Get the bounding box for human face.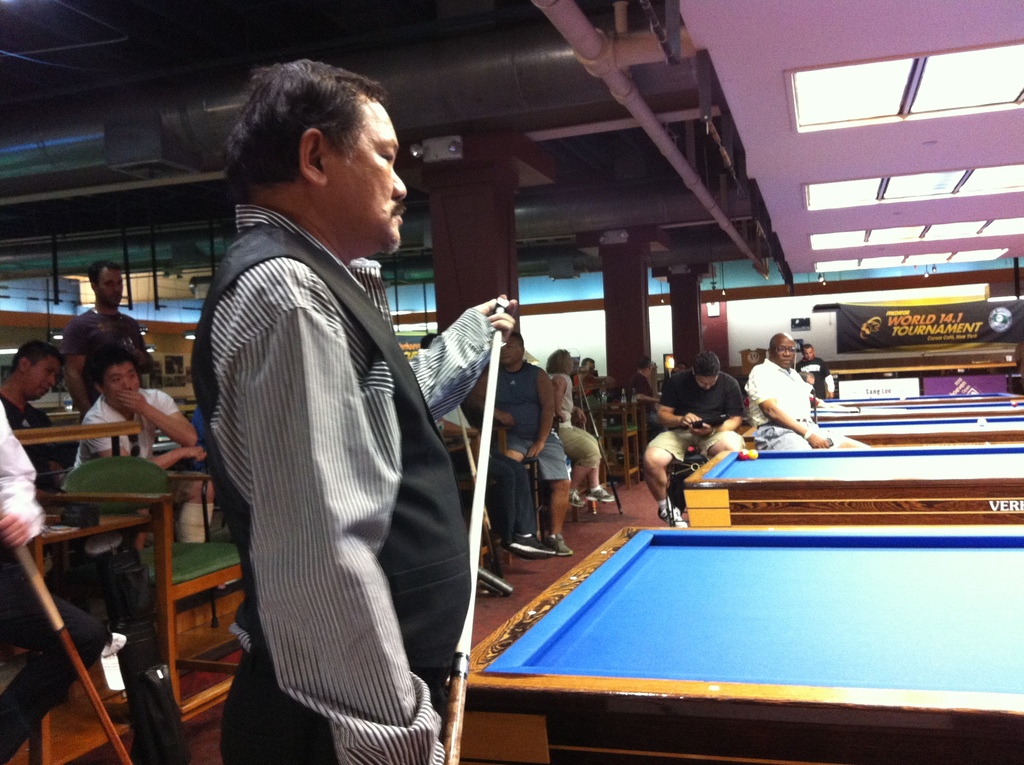
{"x1": 323, "y1": 97, "x2": 406, "y2": 243}.
